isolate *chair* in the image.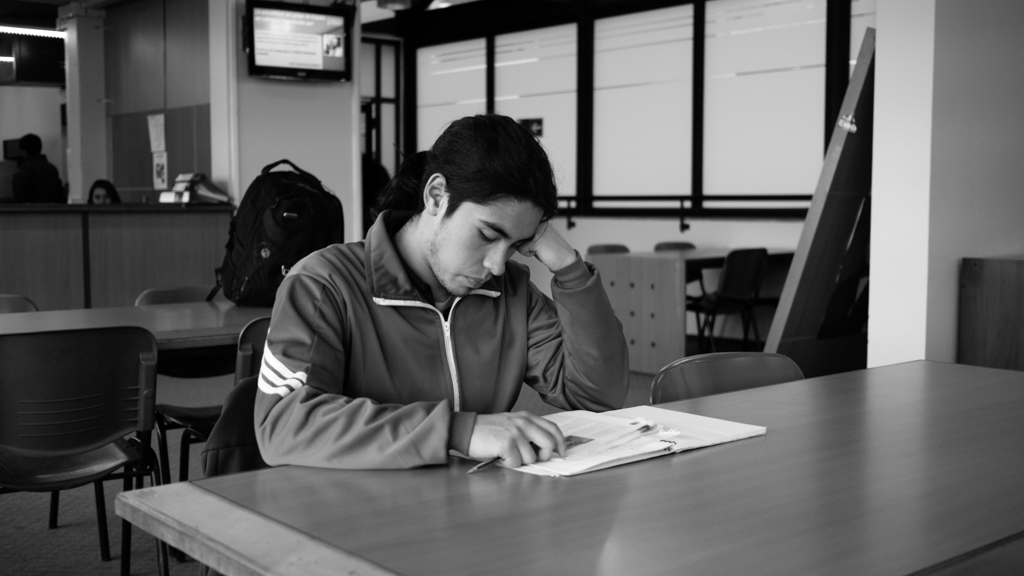
Isolated region: 684:244:771:346.
